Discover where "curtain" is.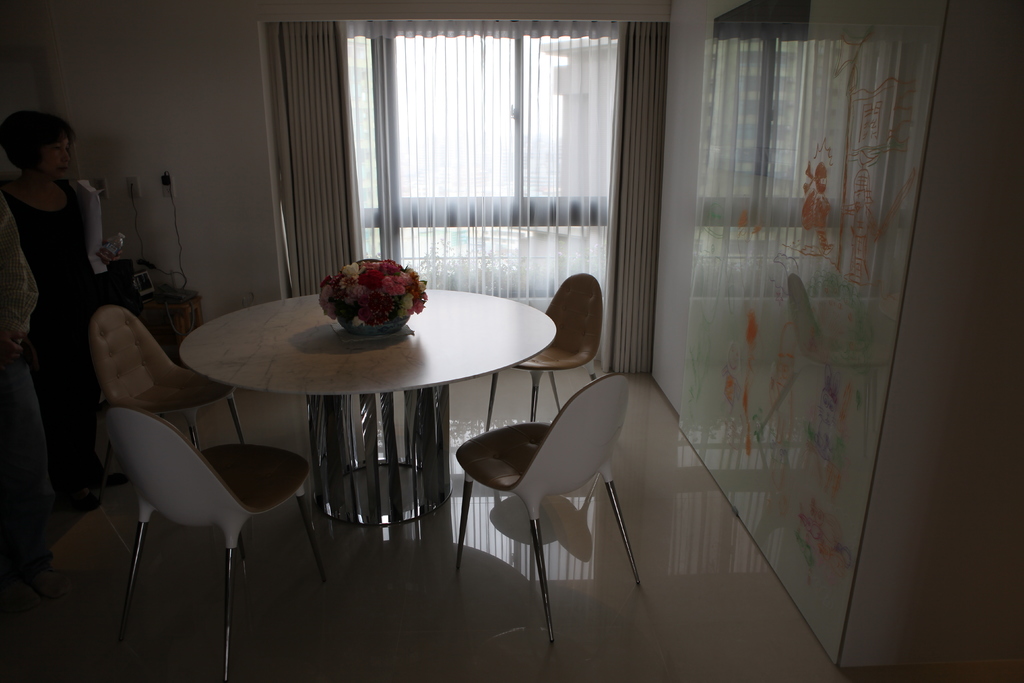
Discovered at bbox=[271, 15, 363, 298].
